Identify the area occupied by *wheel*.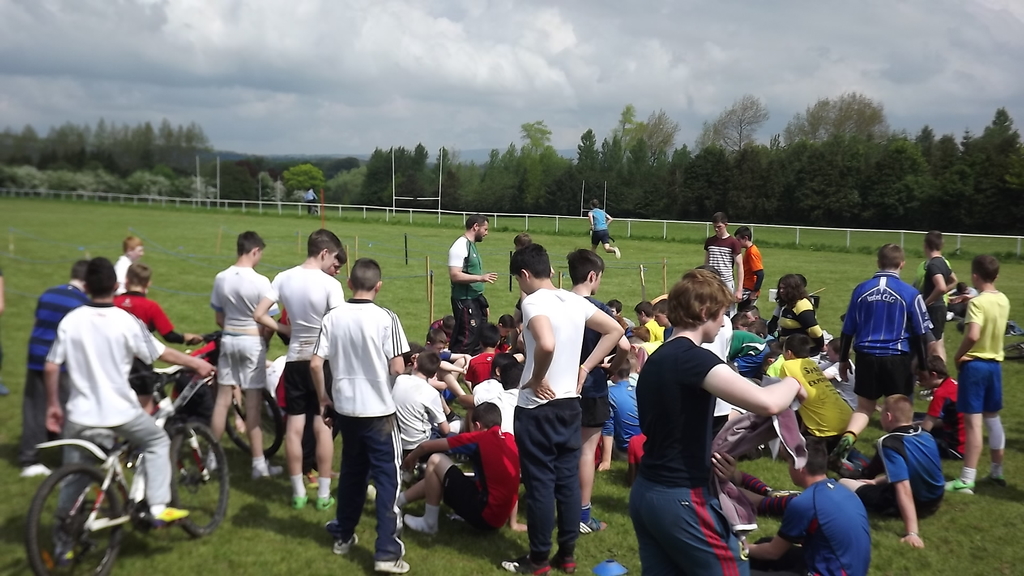
Area: [x1=24, y1=457, x2=126, y2=575].
